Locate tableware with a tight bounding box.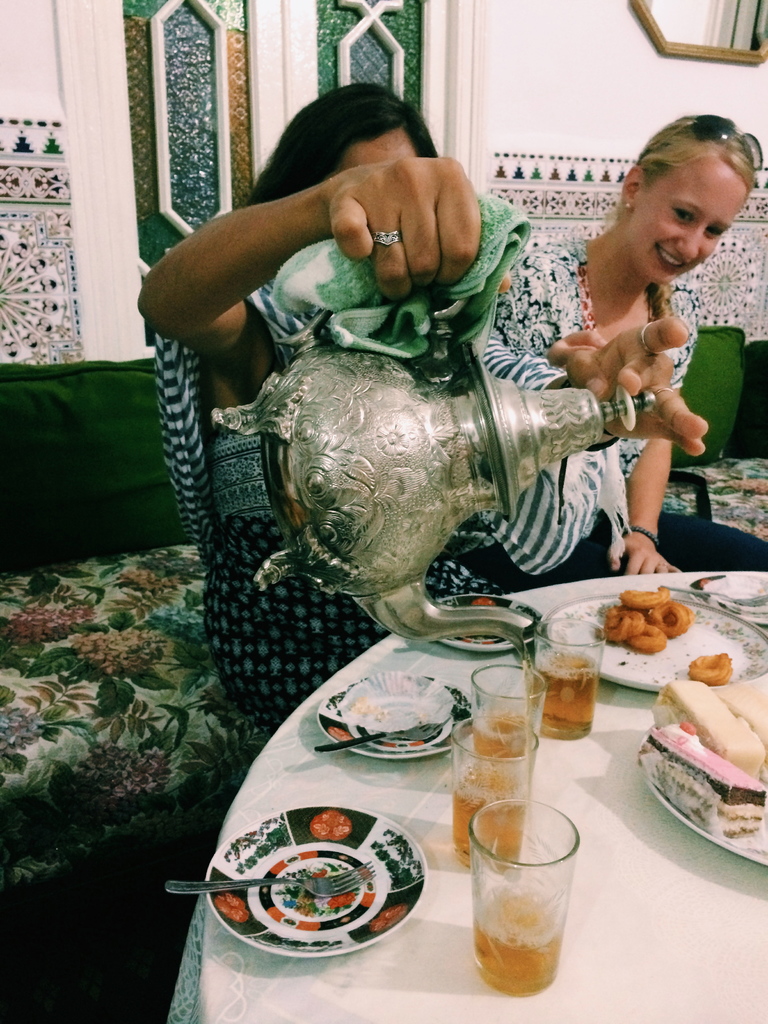
434,586,547,652.
